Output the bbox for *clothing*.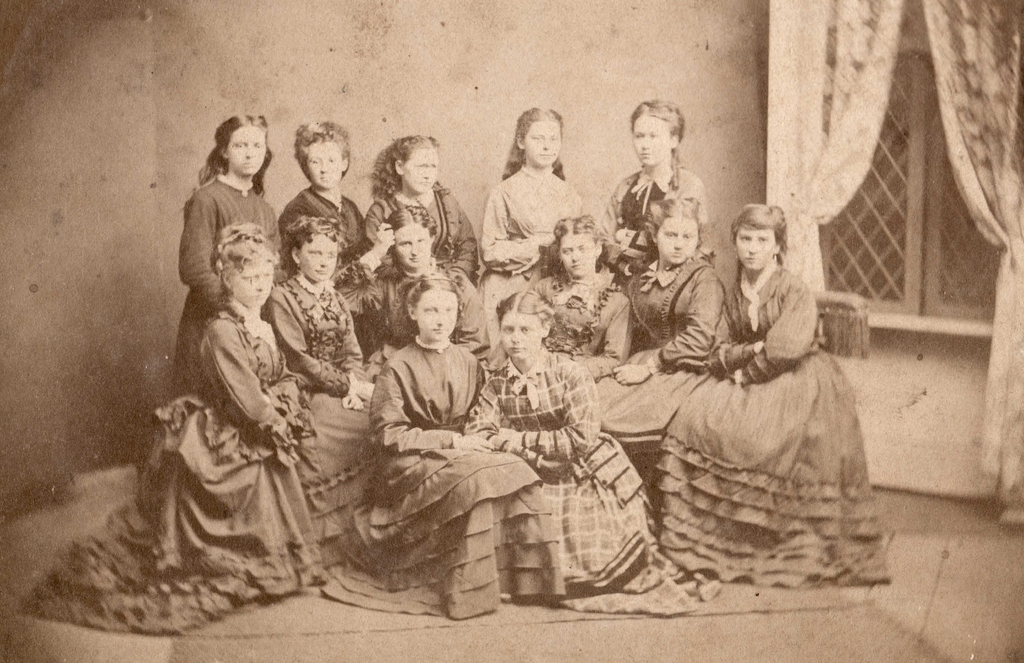
<box>529,269,634,389</box>.
